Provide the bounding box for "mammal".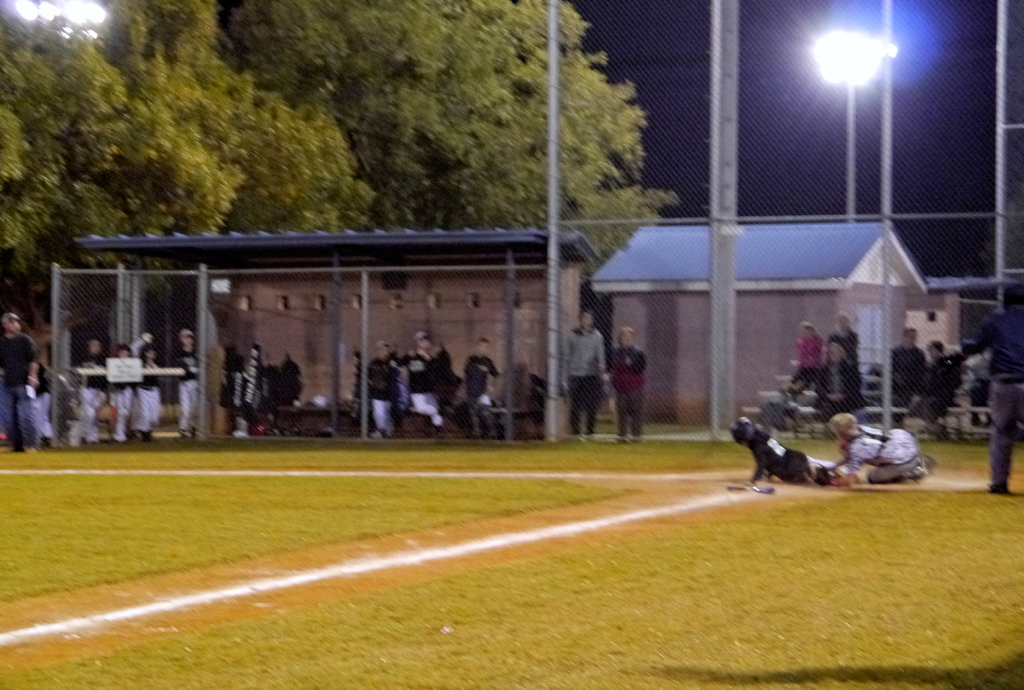
[774,319,831,395].
